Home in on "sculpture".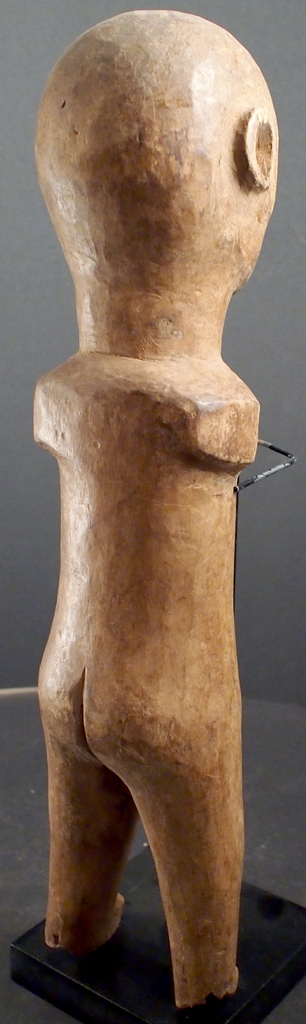
Homed in at 19:96:279:1003.
